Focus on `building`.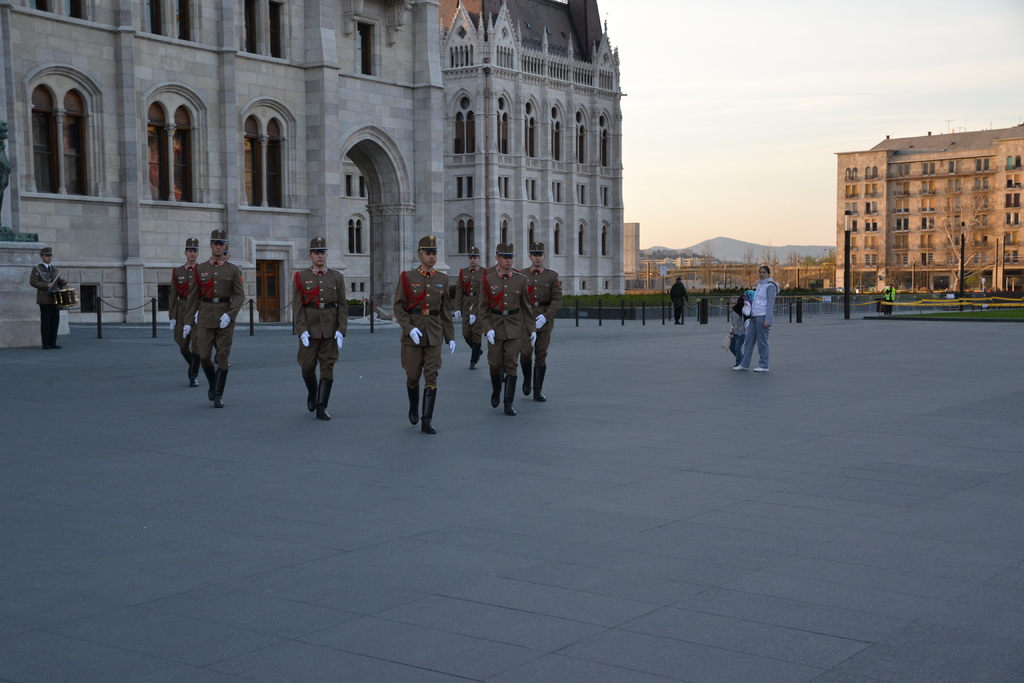
Focused at {"left": 0, "top": 0, "right": 624, "bottom": 342}.
